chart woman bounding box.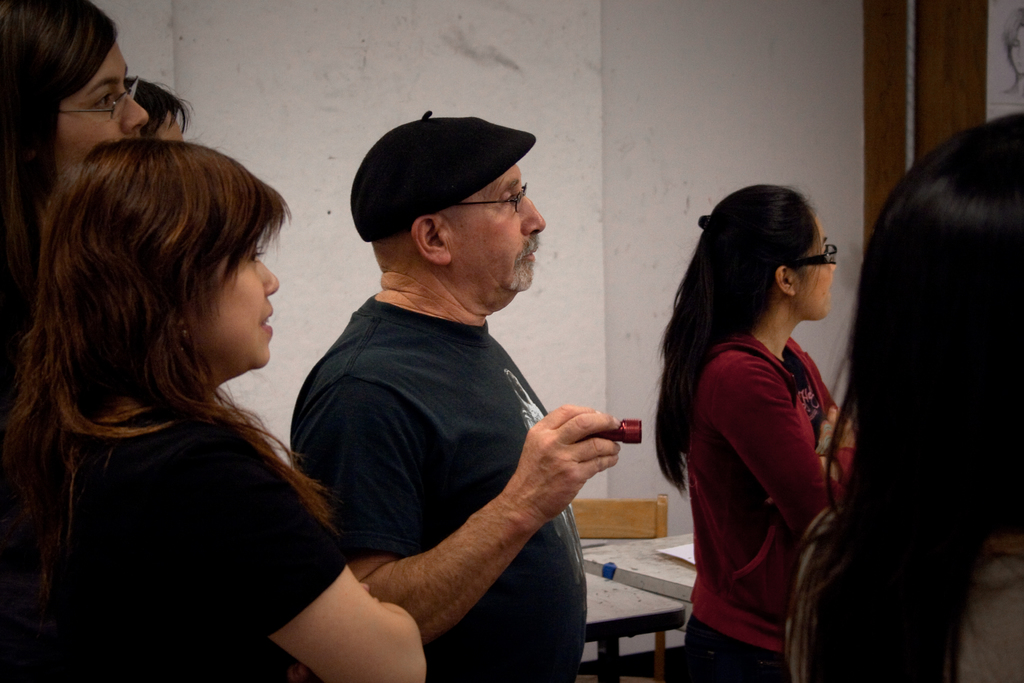
Charted: locate(790, 108, 1023, 680).
